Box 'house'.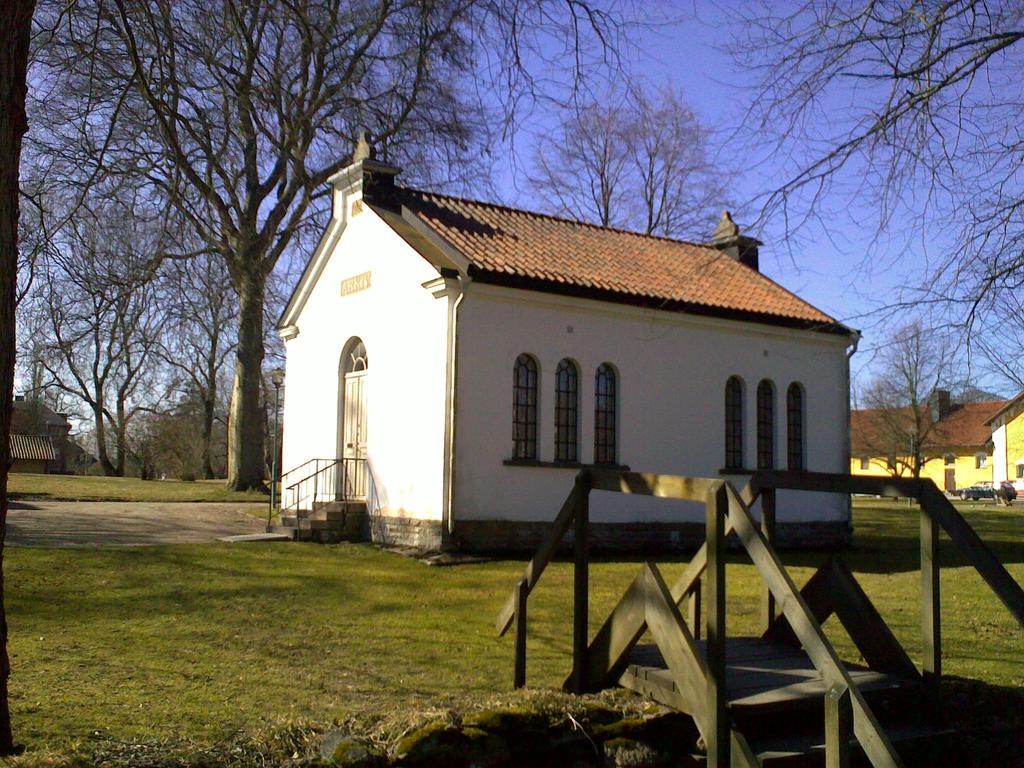
844,378,1004,503.
